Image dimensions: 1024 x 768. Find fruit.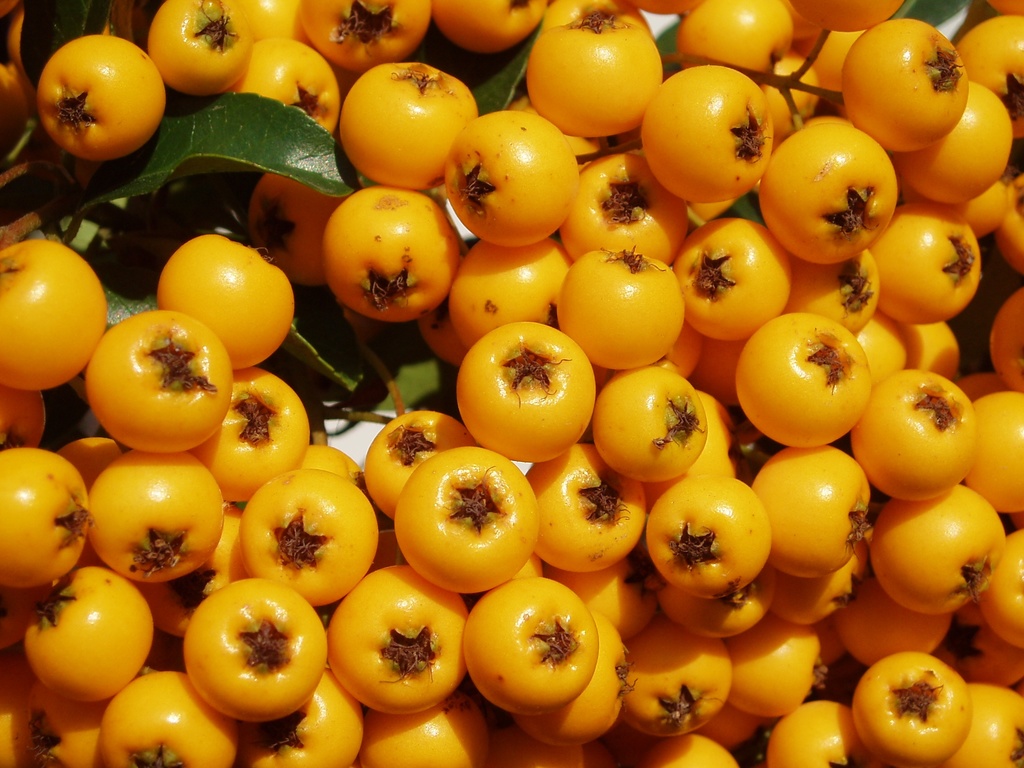
x1=0 y1=449 x2=100 y2=588.
